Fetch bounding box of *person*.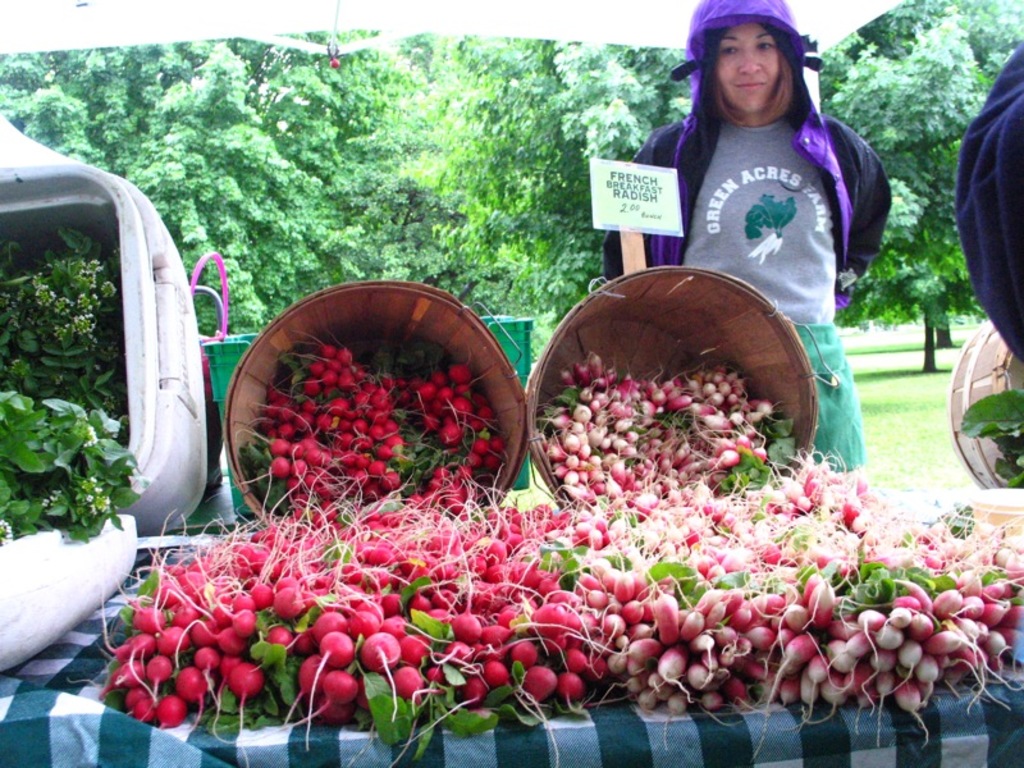
Bbox: [626, 3, 886, 434].
